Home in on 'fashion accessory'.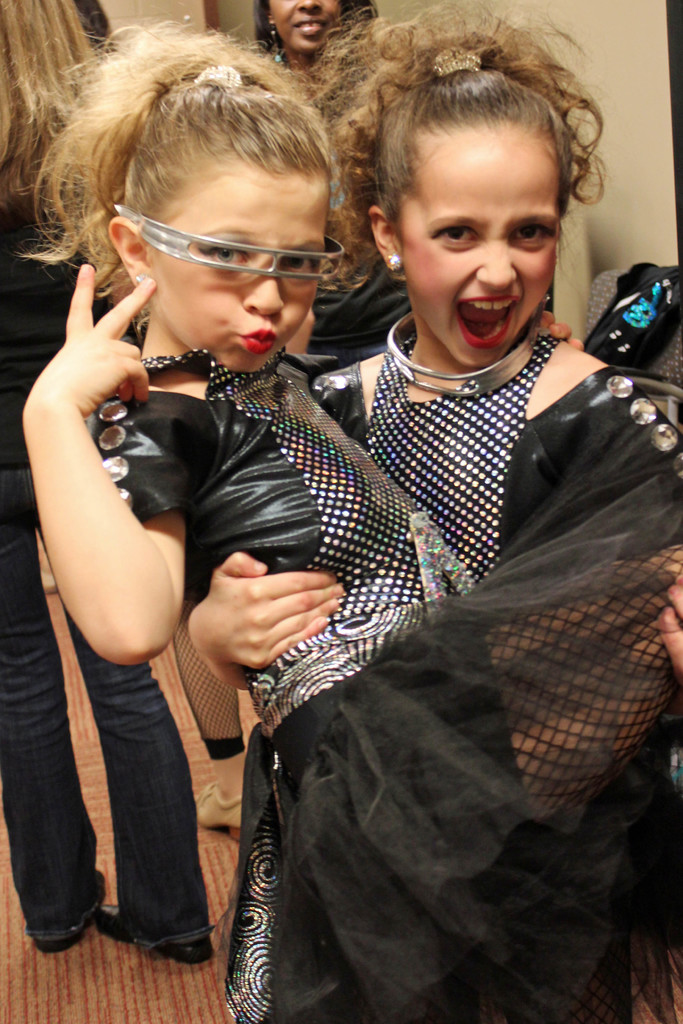
Homed in at 131:273:149:285.
